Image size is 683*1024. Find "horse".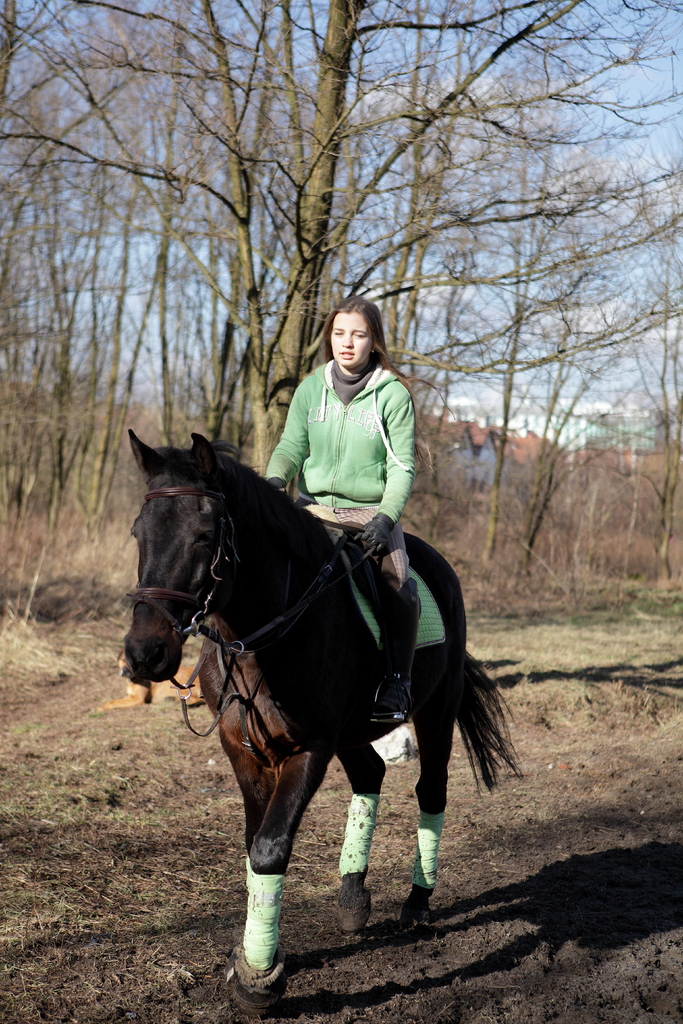
locate(122, 422, 528, 1013).
